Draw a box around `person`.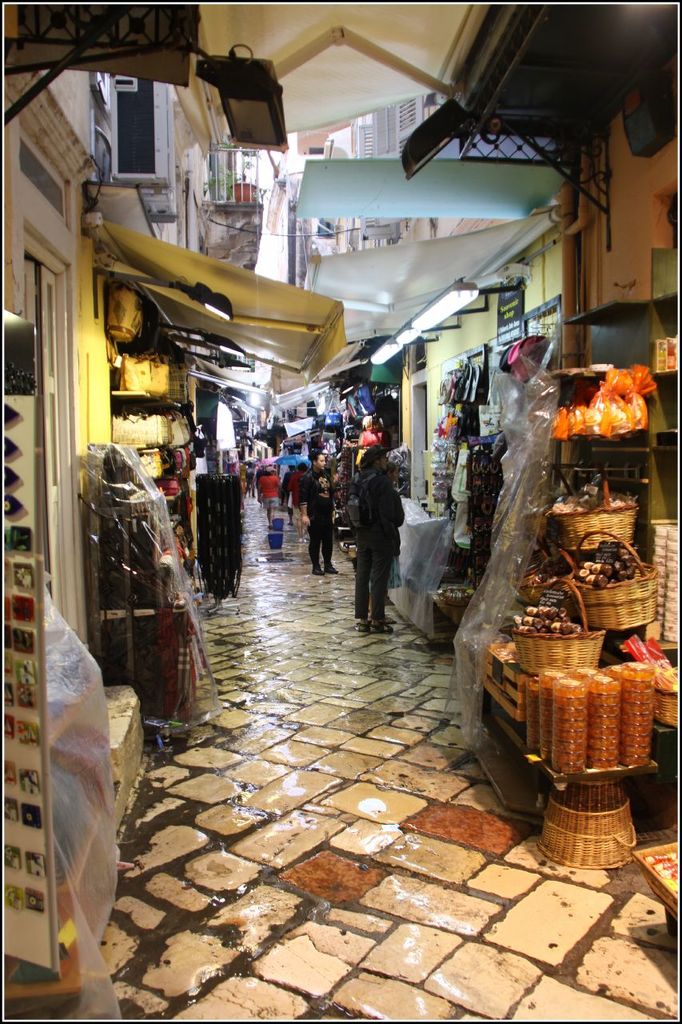
rect(254, 458, 288, 518).
